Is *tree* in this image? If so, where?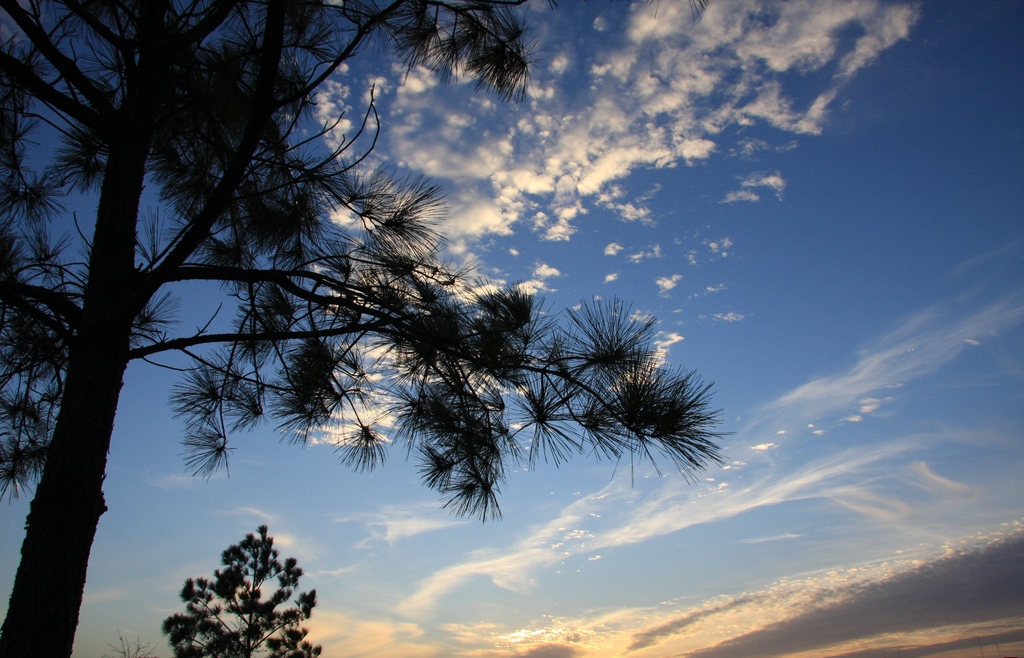
Yes, at (left=165, top=519, right=312, bottom=655).
